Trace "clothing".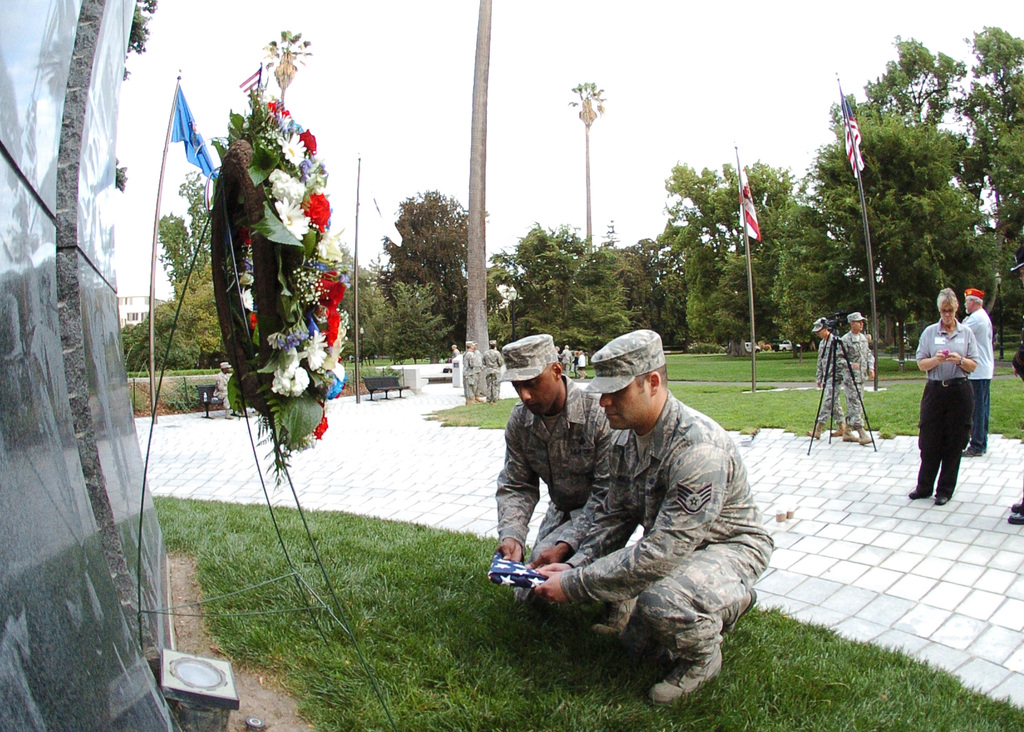
Traced to {"left": 959, "top": 305, "right": 991, "bottom": 446}.
